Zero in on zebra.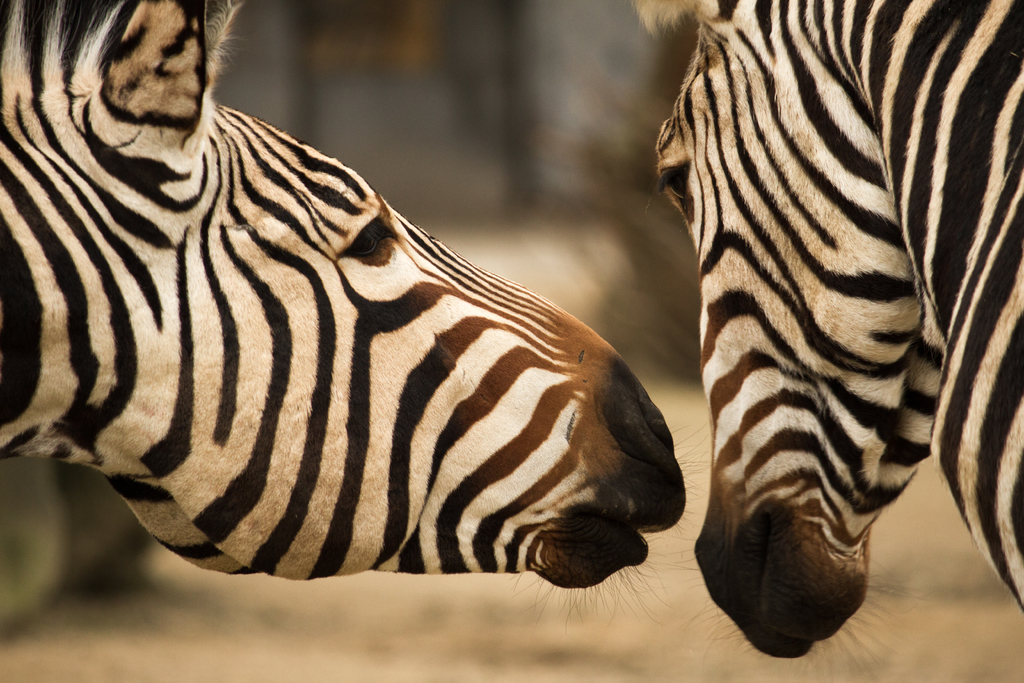
Zeroed in: (630,0,1023,673).
